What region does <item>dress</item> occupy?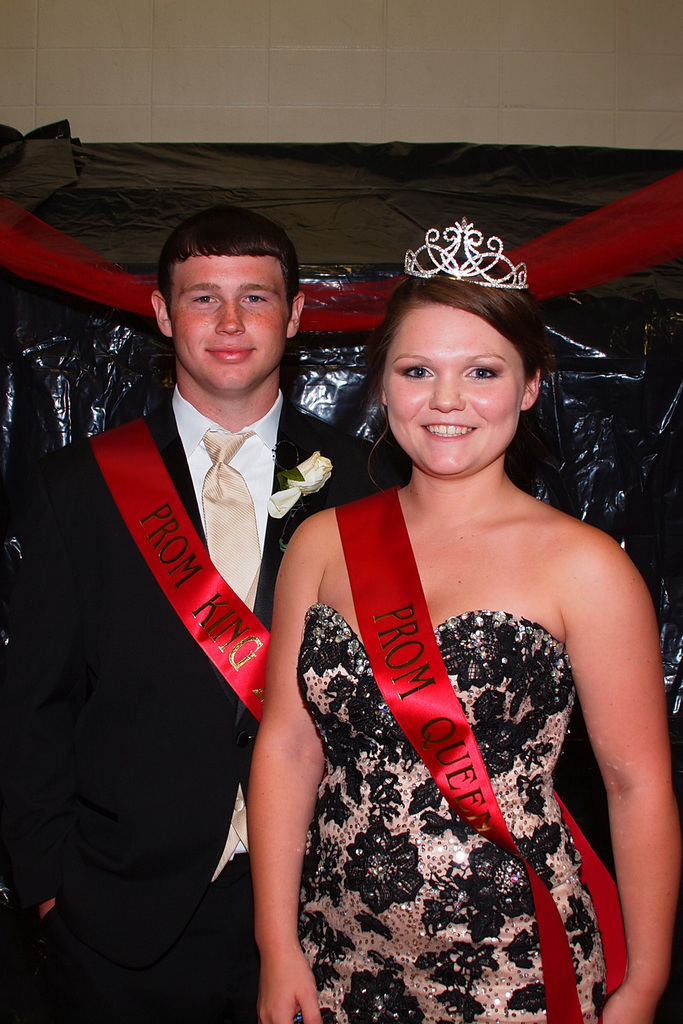
bbox=[294, 607, 621, 1023].
